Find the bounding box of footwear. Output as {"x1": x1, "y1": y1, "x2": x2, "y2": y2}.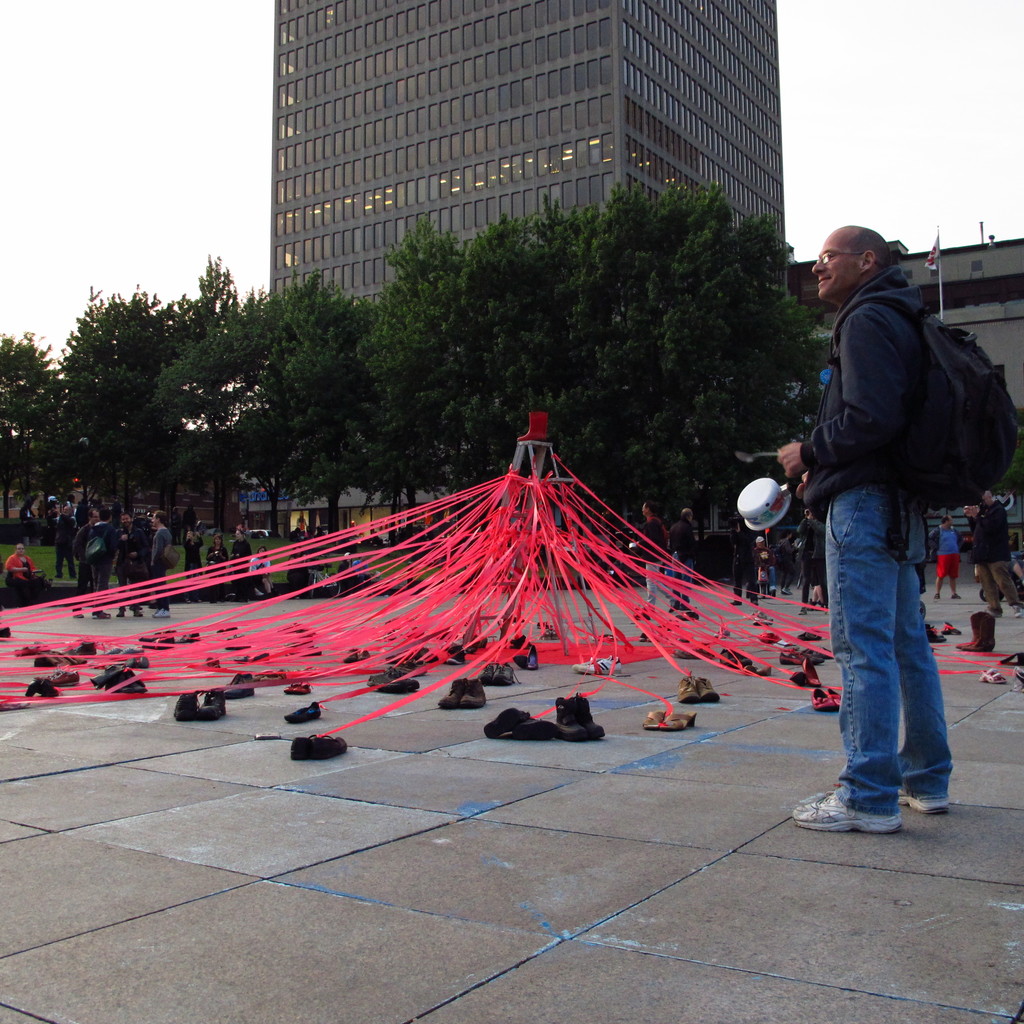
{"x1": 783, "y1": 580, "x2": 790, "y2": 593}.
